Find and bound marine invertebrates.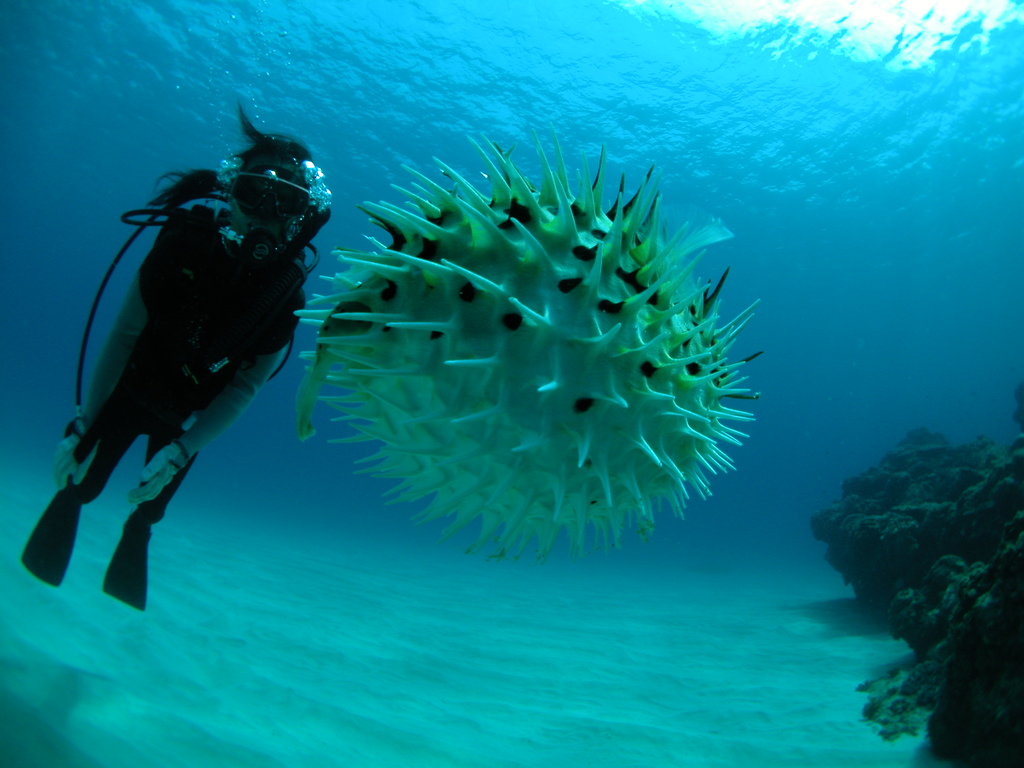
Bound: BBox(296, 130, 768, 580).
